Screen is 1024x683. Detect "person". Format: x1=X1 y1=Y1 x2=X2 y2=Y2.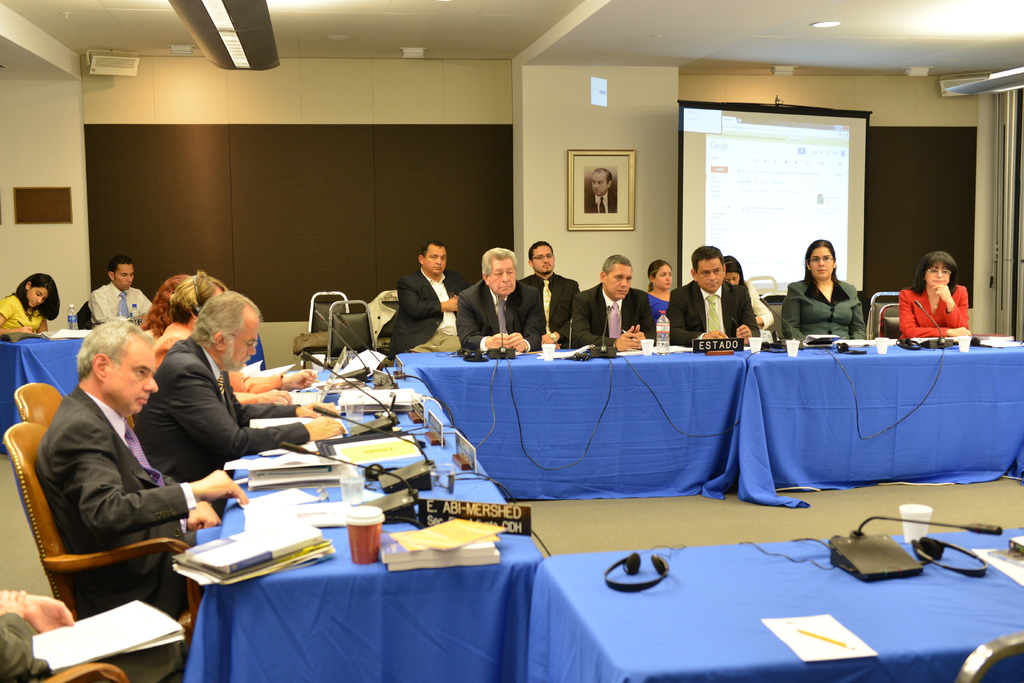
x1=86 y1=260 x2=150 y2=325.
